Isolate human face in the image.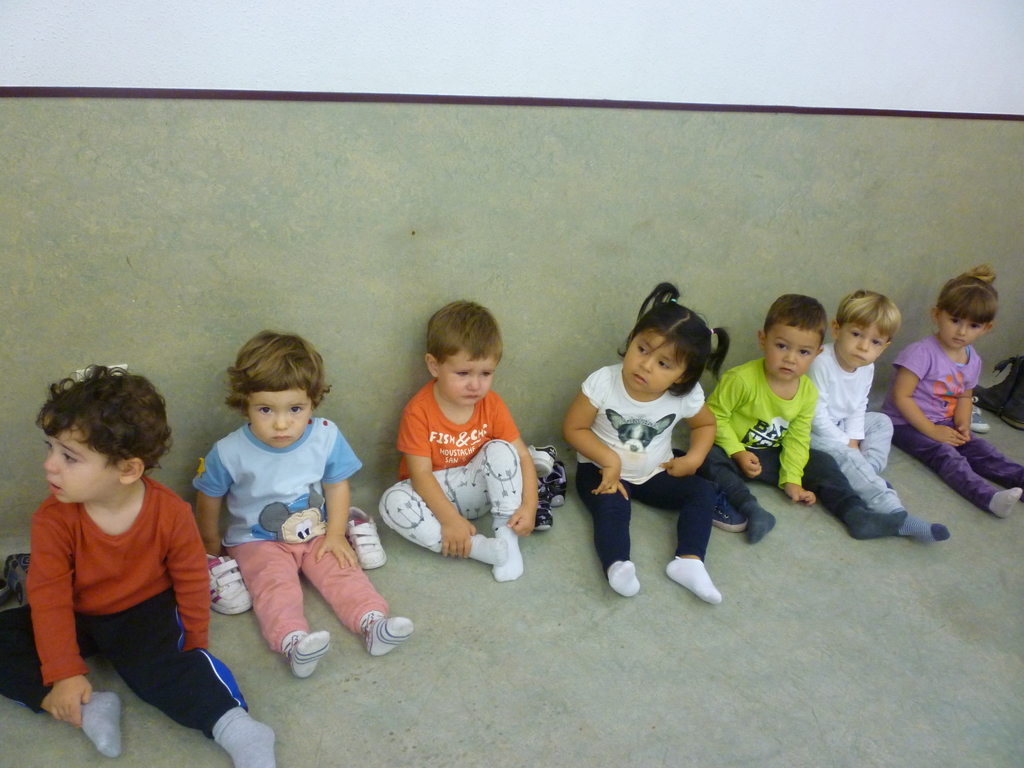
Isolated region: box=[835, 326, 892, 367].
